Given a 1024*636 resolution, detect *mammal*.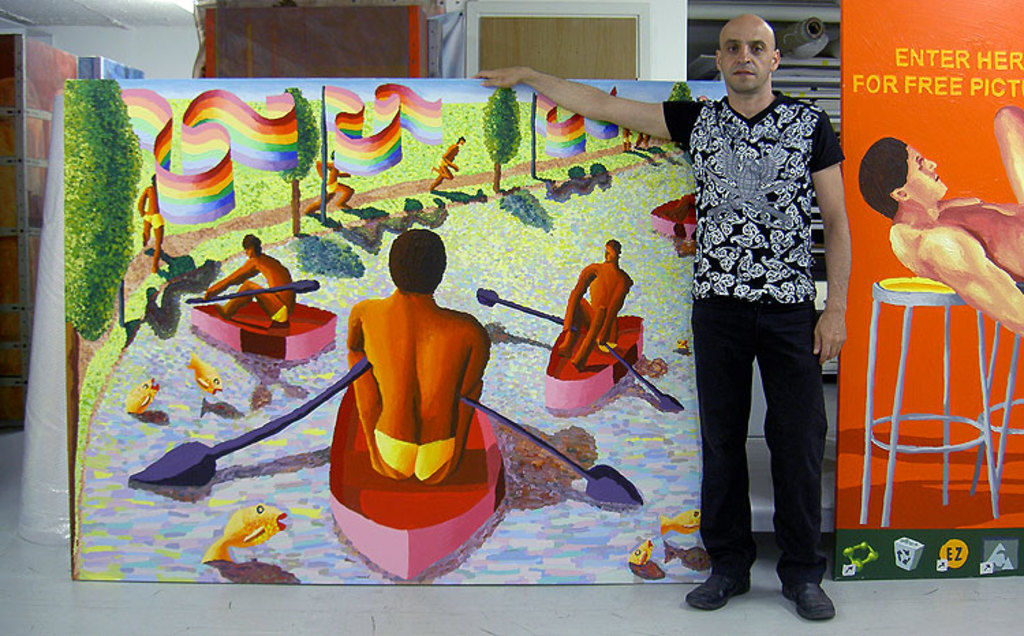
<region>467, 11, 847, 625</region>.
